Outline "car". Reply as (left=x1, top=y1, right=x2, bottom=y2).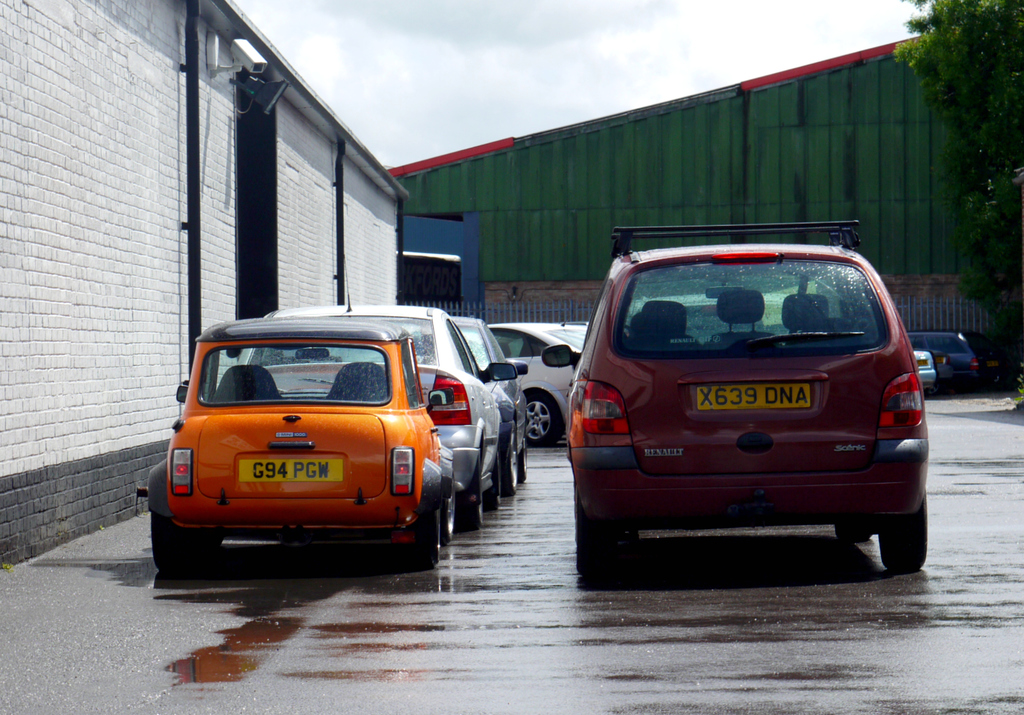
(left=547, top=229, right=938, bottom=578).
